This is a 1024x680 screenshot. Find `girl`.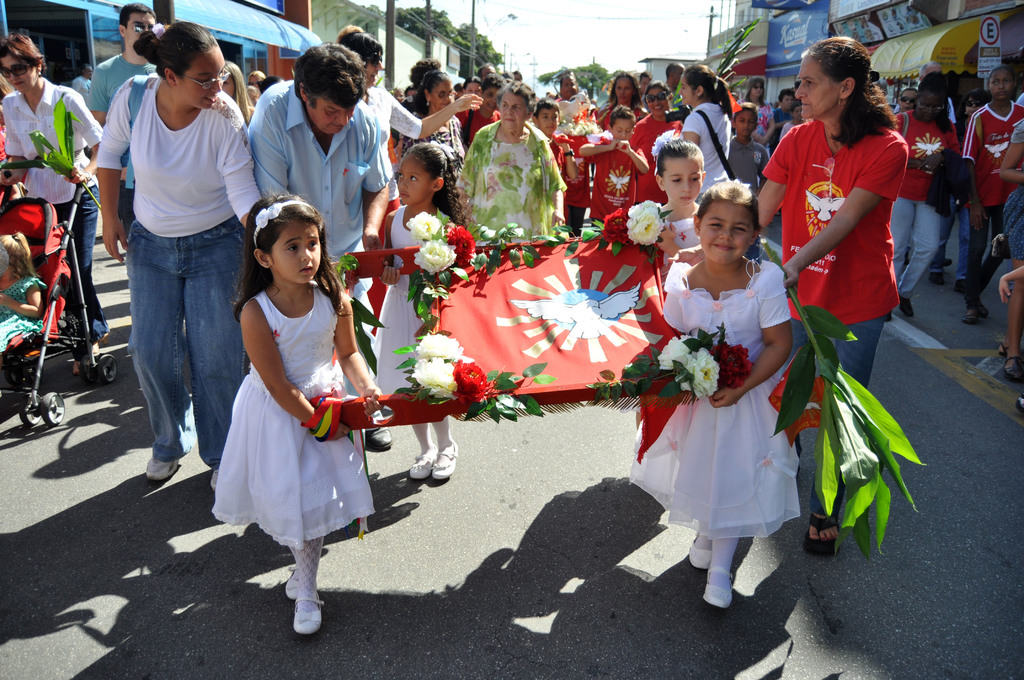
Bounding box: (left=626, top=177, right=804, bottom=606).
